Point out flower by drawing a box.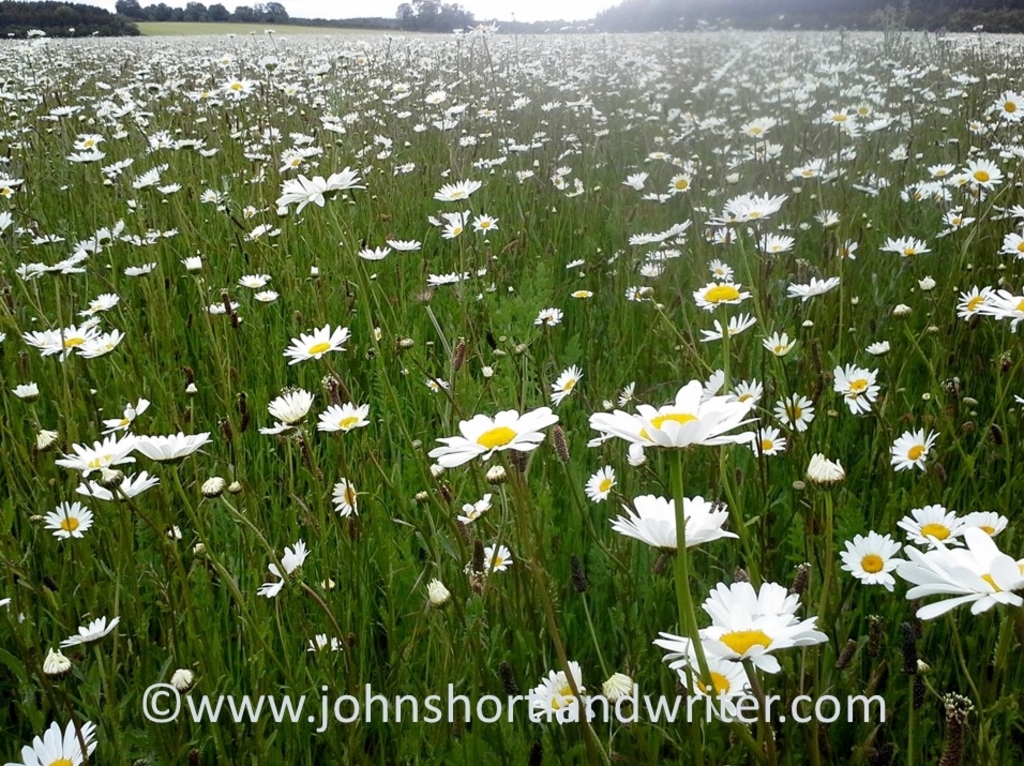
<box>305,631,345,656</box>.
